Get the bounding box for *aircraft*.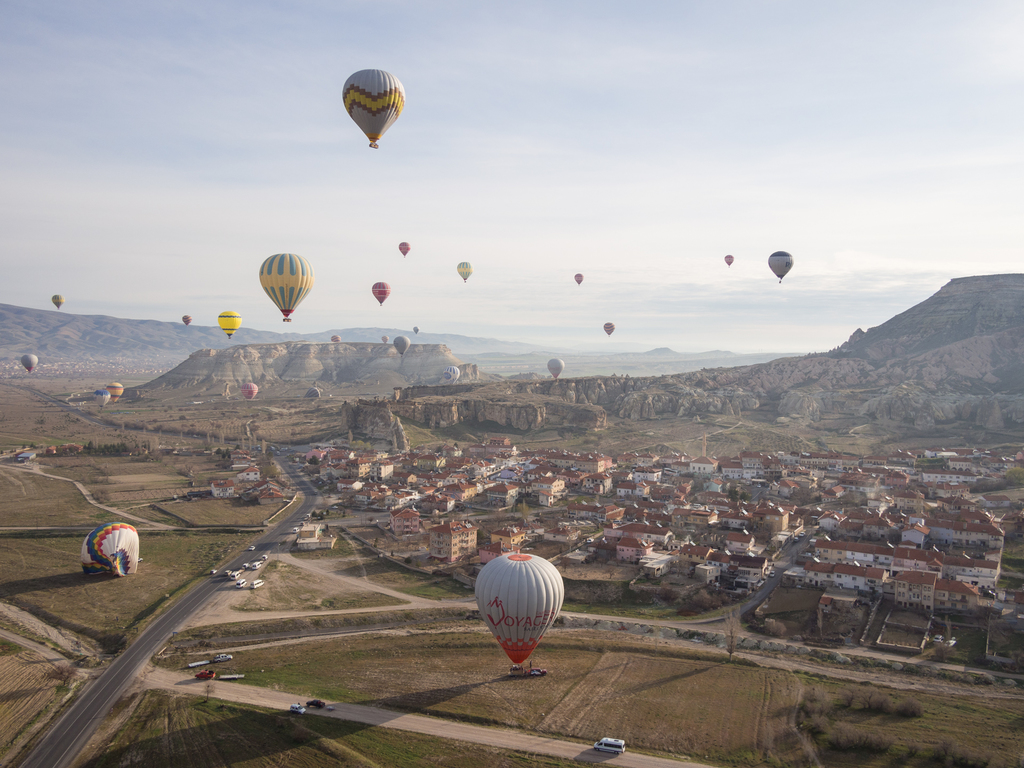
[left=19, top=351, right=38, bottom=374].
